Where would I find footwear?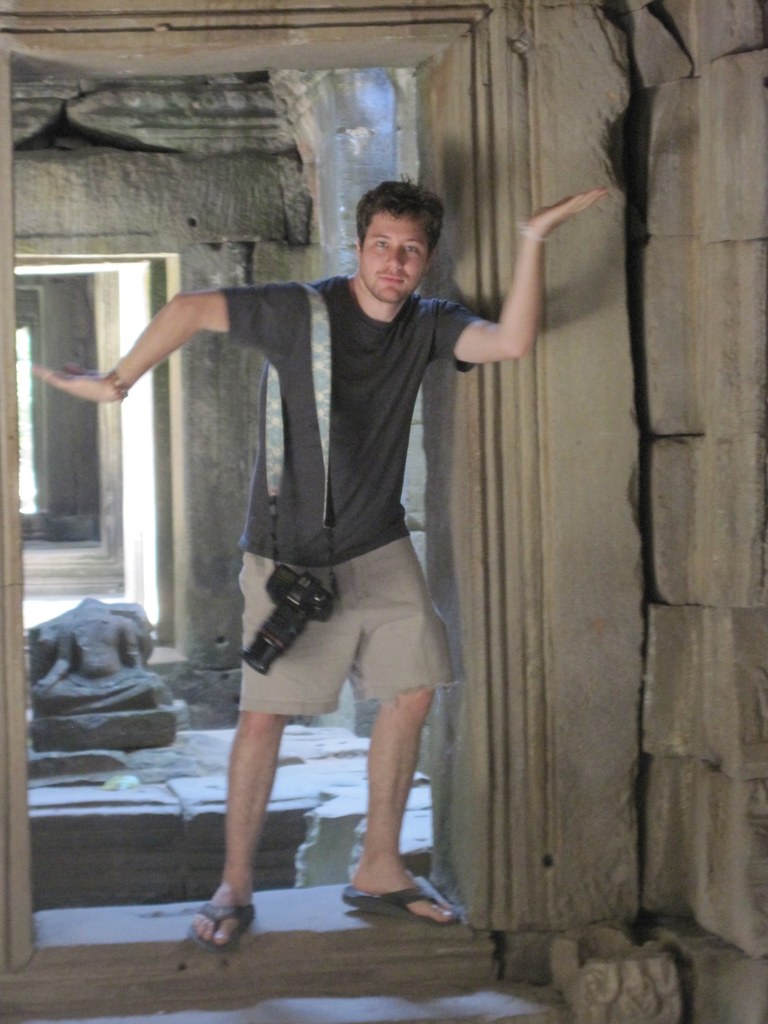
At box=[184, 879, 257, 957].
